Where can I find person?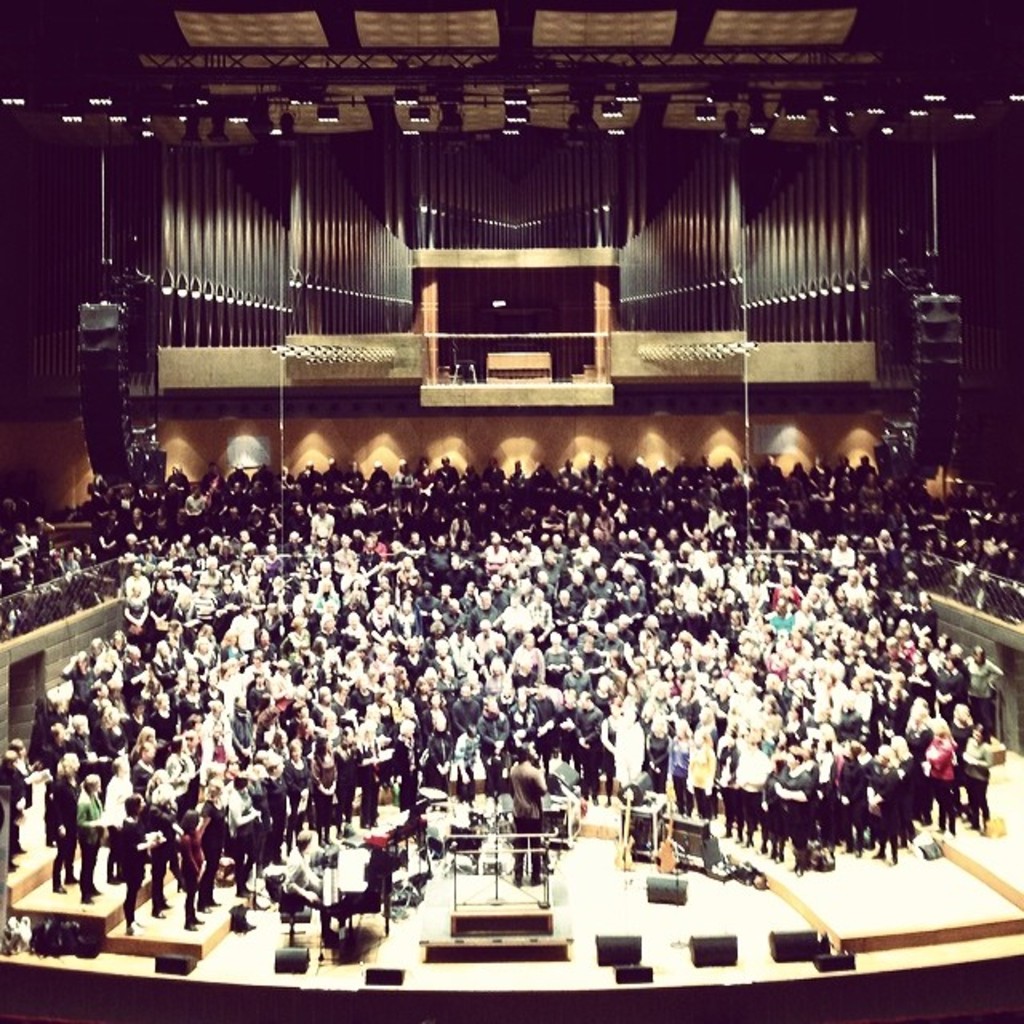
You can find it at select_region(339, 800, 413, 962).
